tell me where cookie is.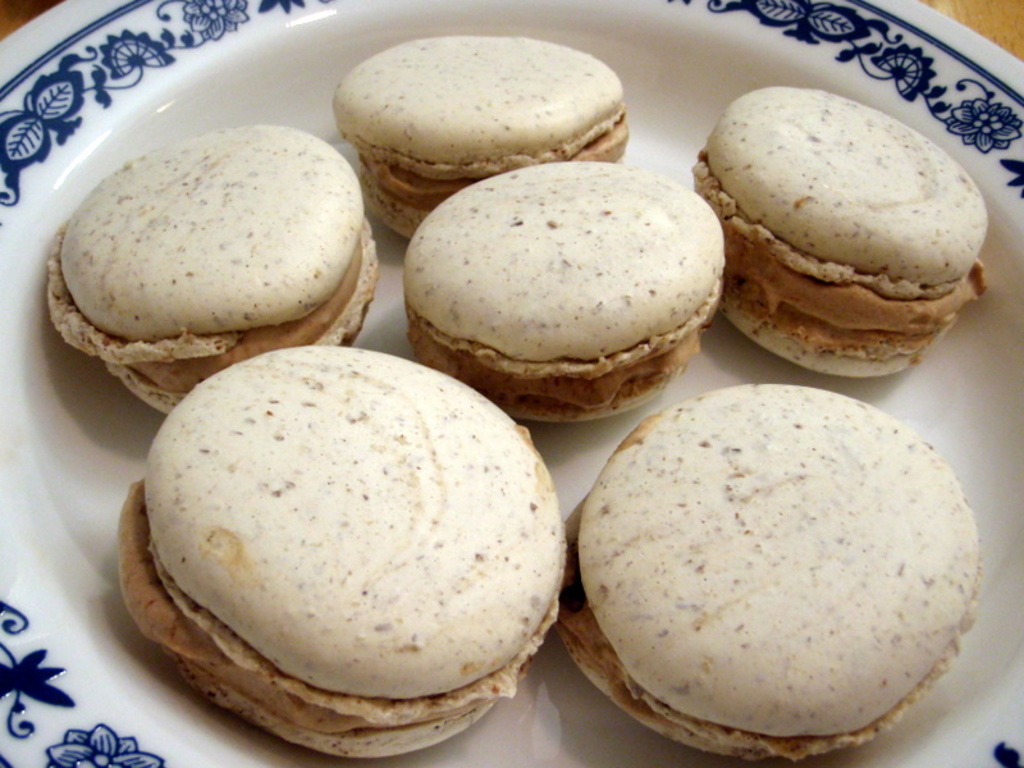
cookie is at x1=549 y1=387 x2=986 y2=763.
